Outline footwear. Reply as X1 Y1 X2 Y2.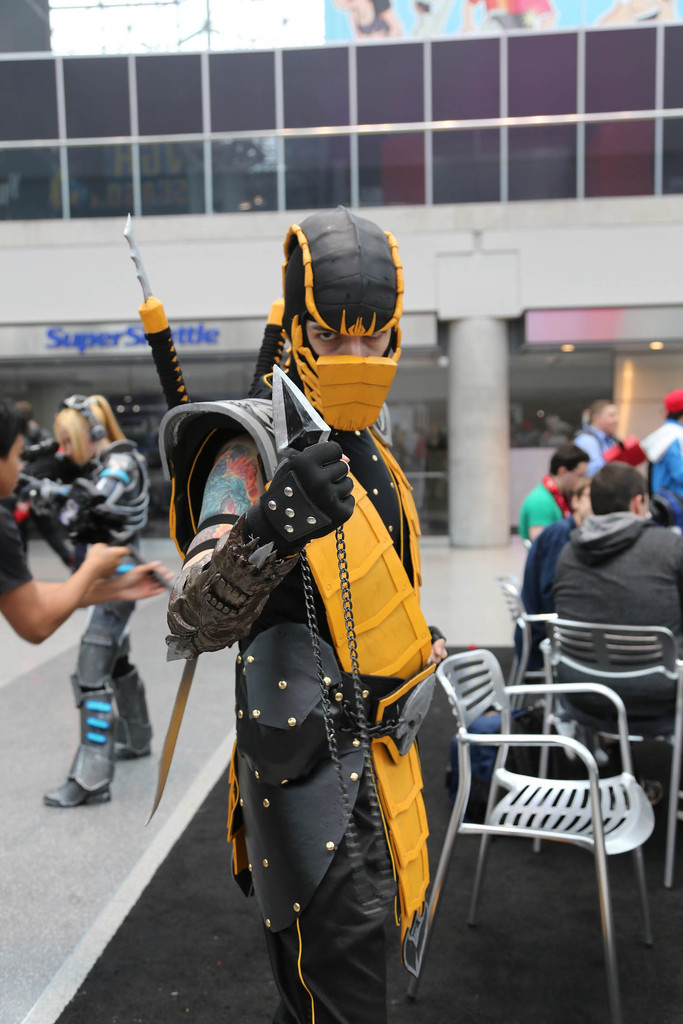
114 668 156 758.
